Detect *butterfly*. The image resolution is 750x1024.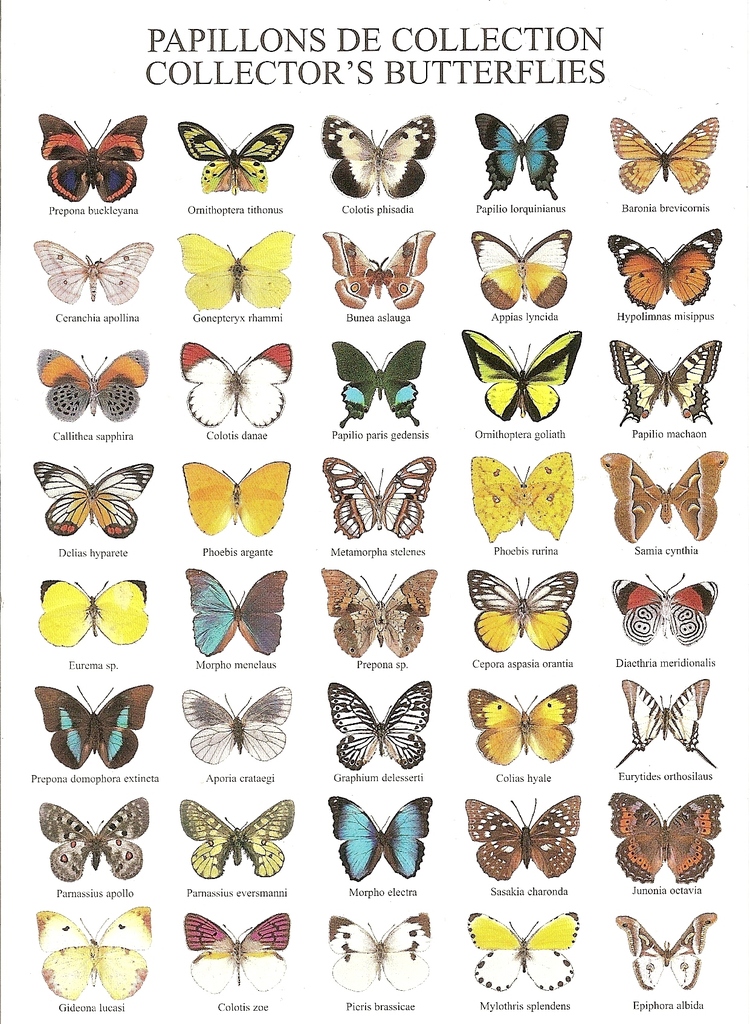
469 109 578 204.
